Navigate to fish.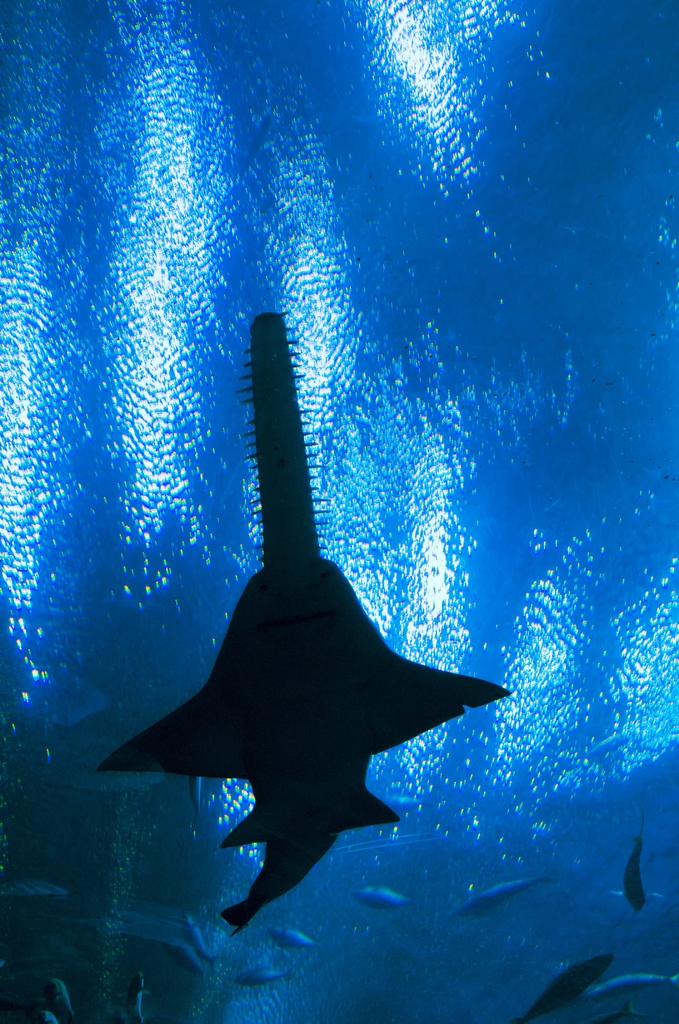
Navigation target: l=356, t=882, r=414, b=910.
